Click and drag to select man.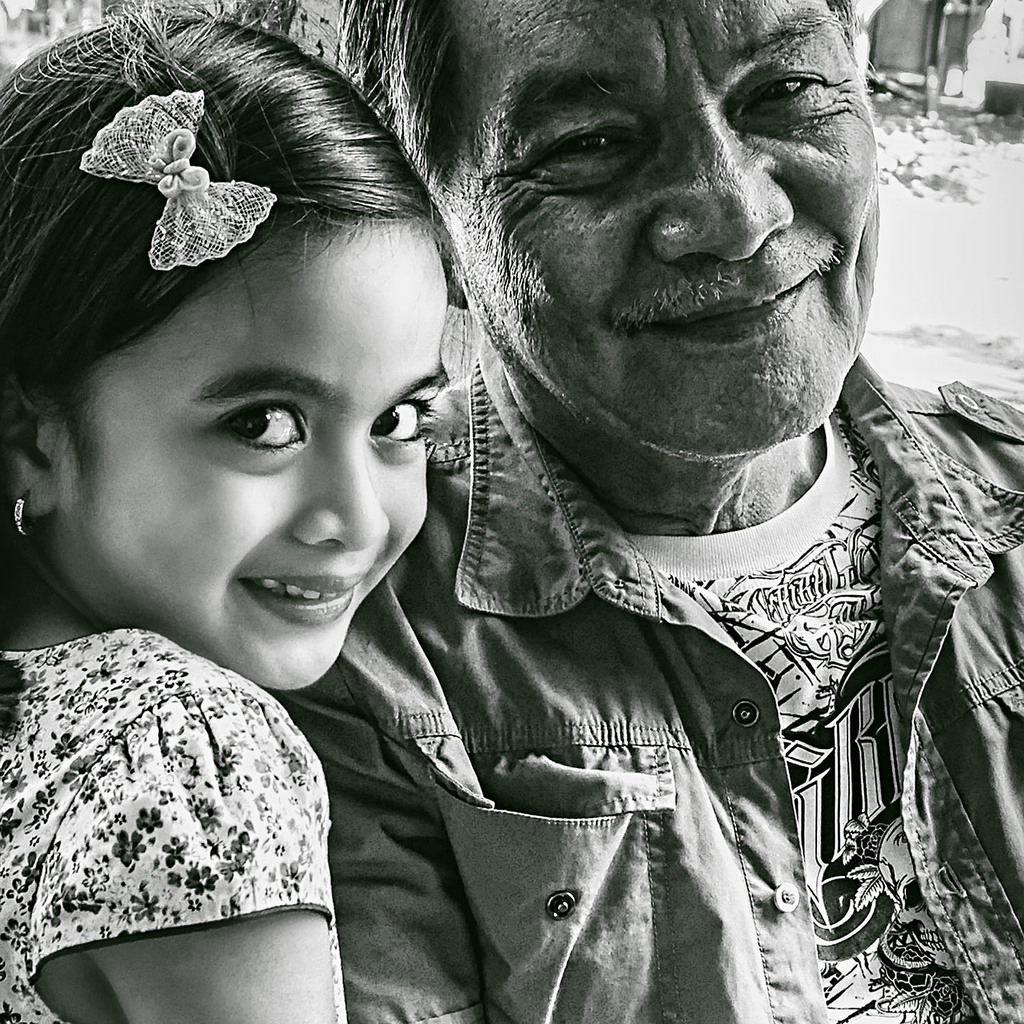
Selection: [left=115, top=0, right=984, bottom=1023].
